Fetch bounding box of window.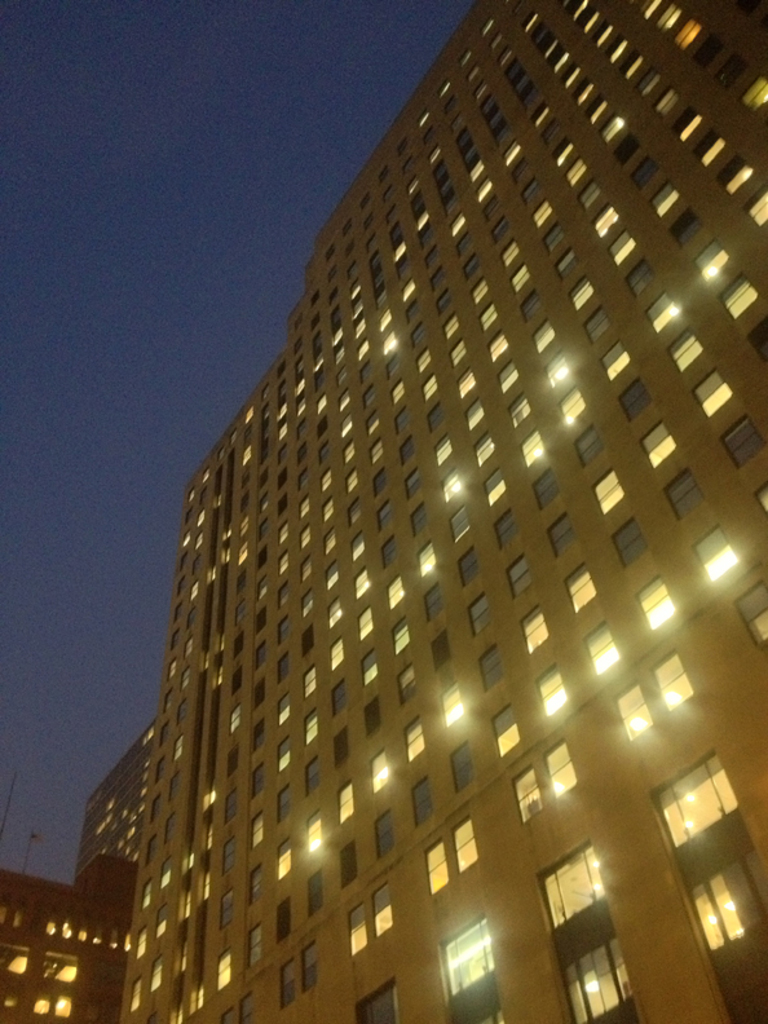
Bbox: Rect(383, 539, 402, 565).
